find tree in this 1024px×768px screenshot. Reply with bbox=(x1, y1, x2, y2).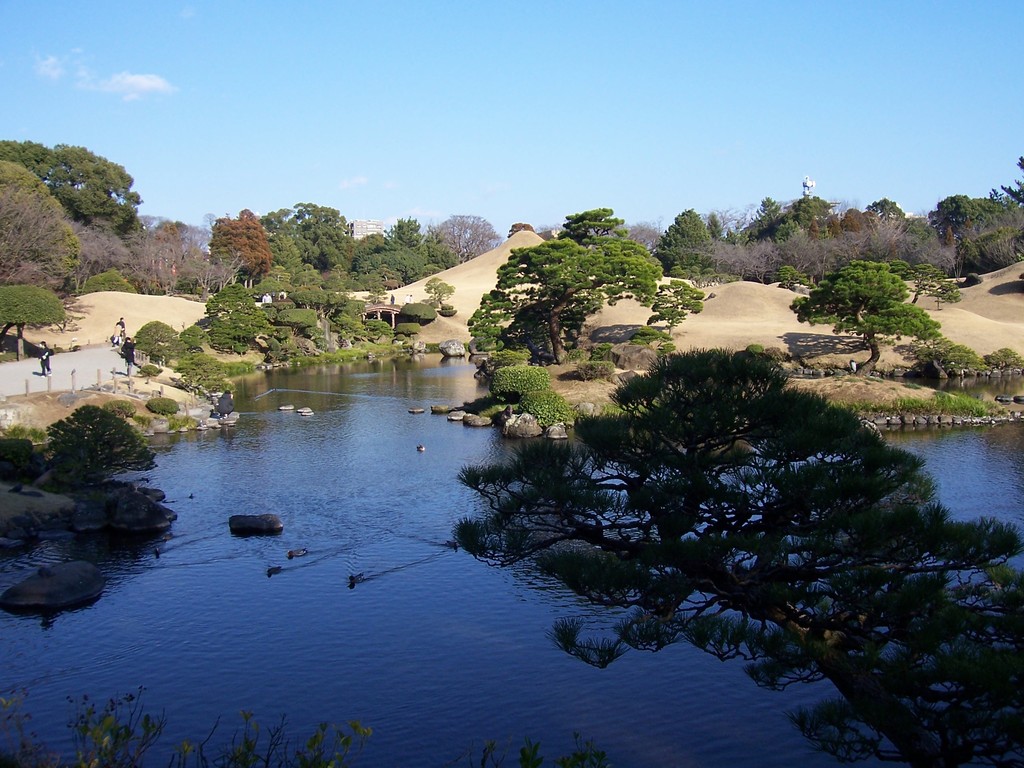
bbox=(473, 237, 657, 365).
